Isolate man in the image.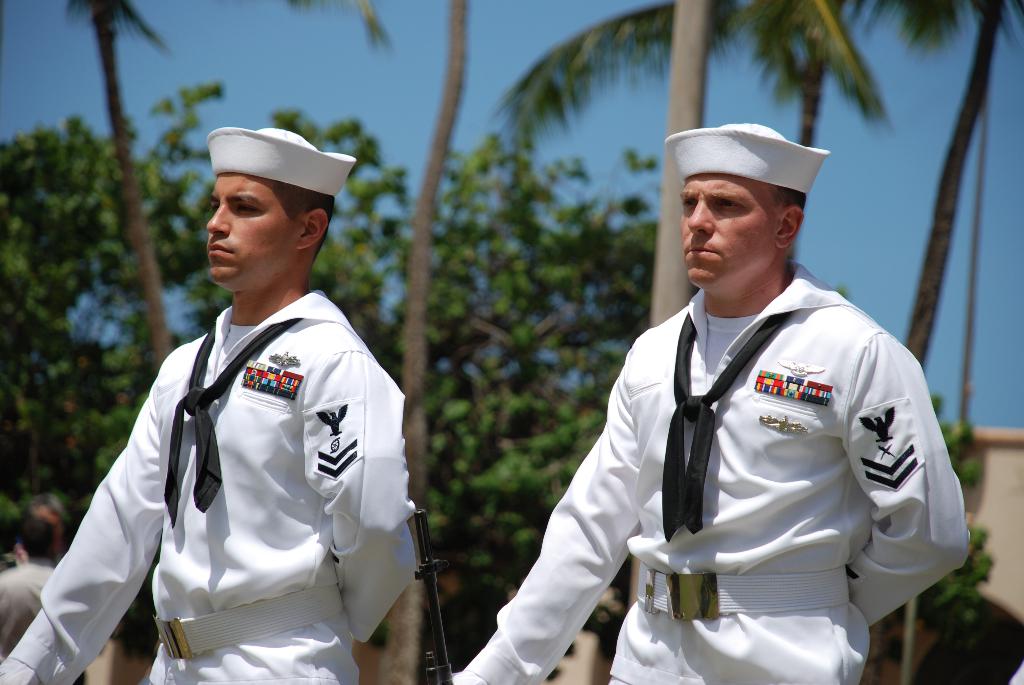
Isolated region: <region>0, 502, 58, 656</region>.
